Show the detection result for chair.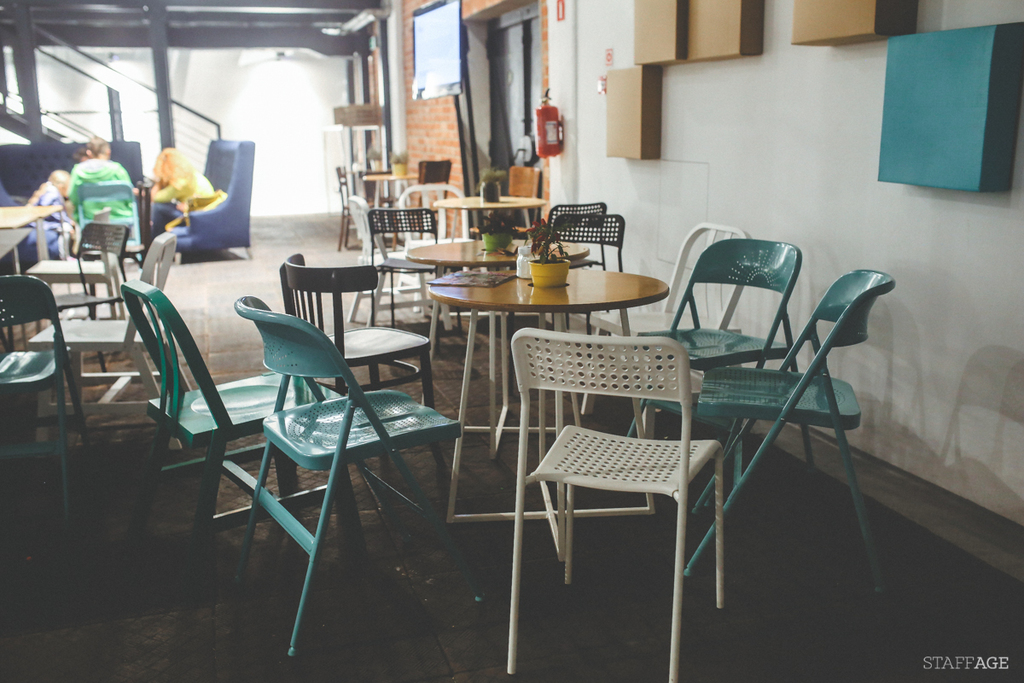
<bbox>540, 198, 604, 275</bbox>.
